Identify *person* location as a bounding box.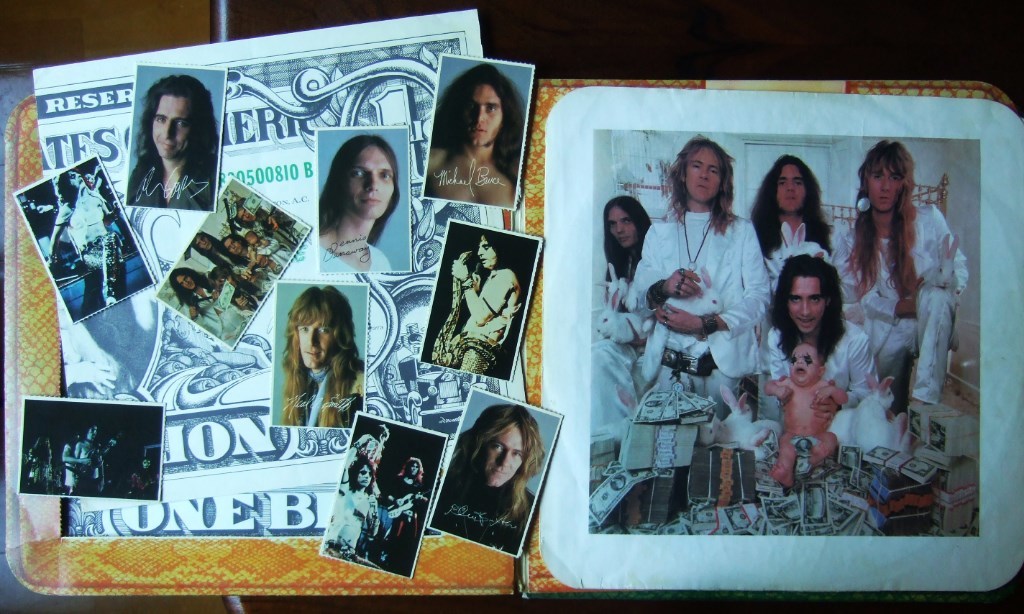
select_region(127, 76, 217, 210).
